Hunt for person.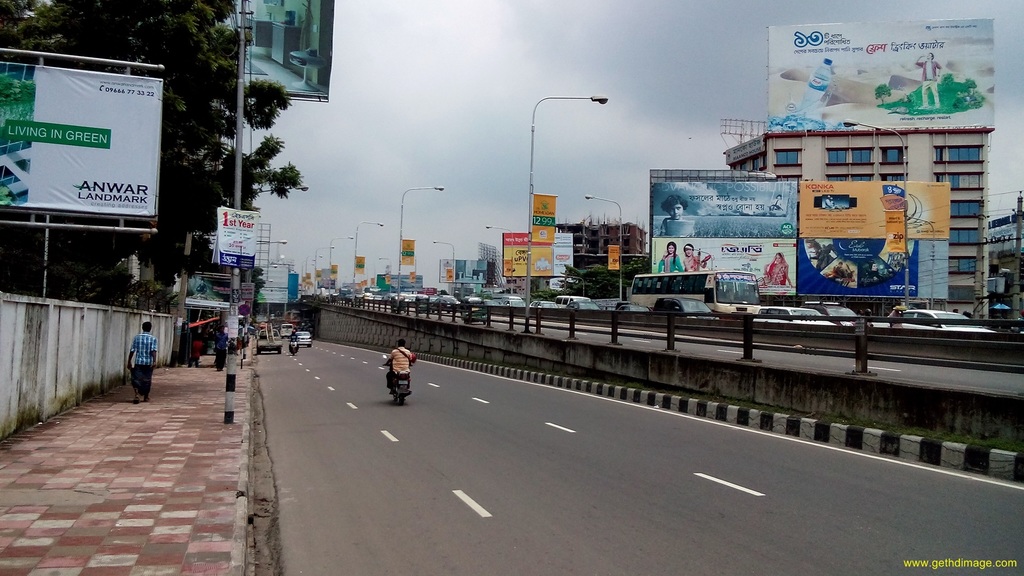
Hunted down at 657:194:696:239.
